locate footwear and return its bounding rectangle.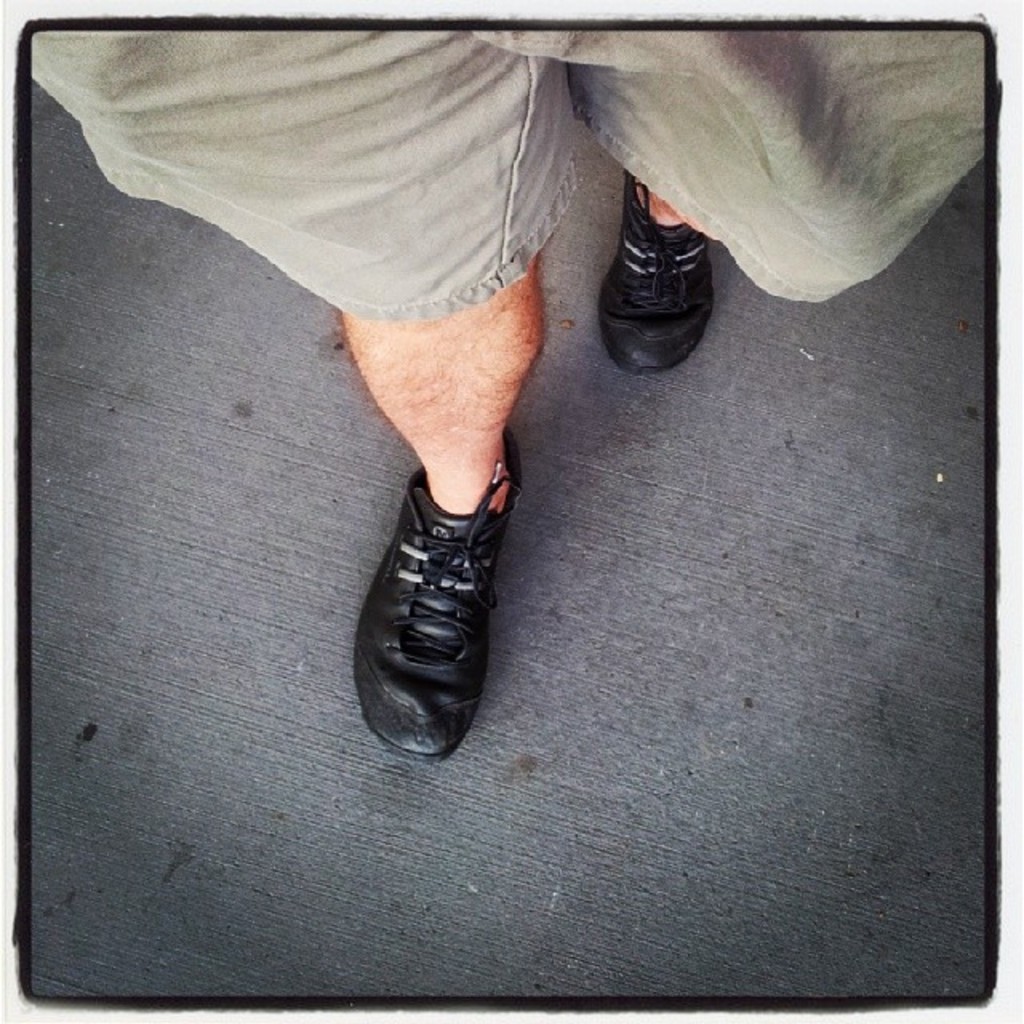
x1=344, y1=434, x2=525, y2=762.
